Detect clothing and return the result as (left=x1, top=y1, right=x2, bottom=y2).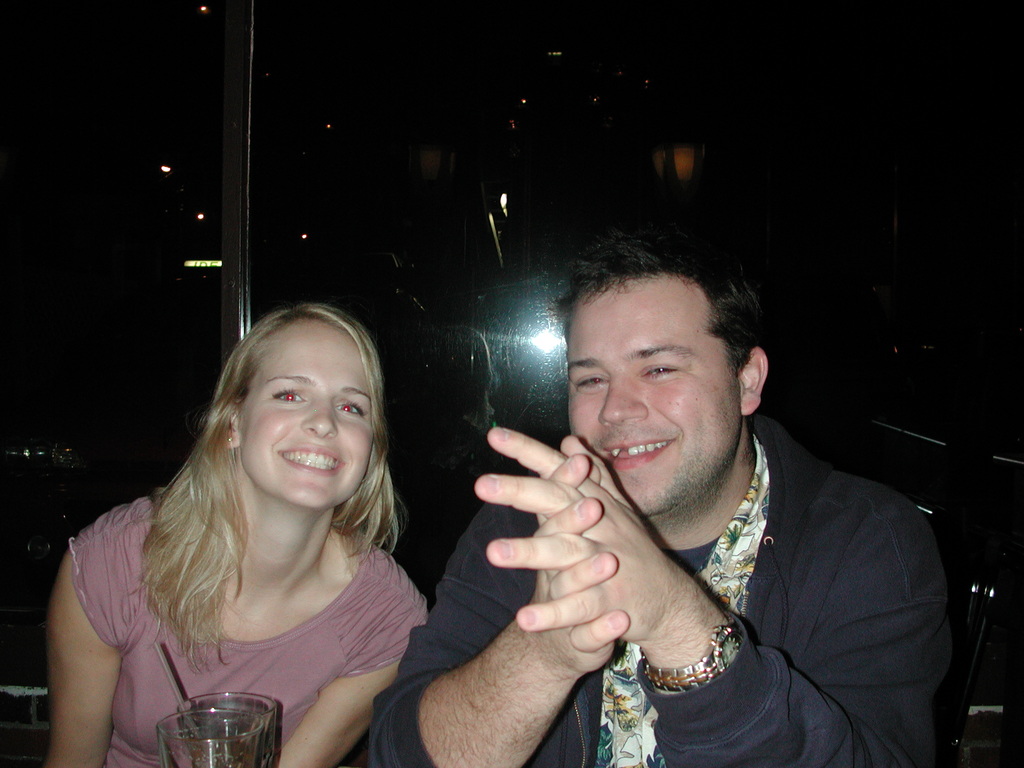
(left=65, top=488, right=433, bottom=767).
